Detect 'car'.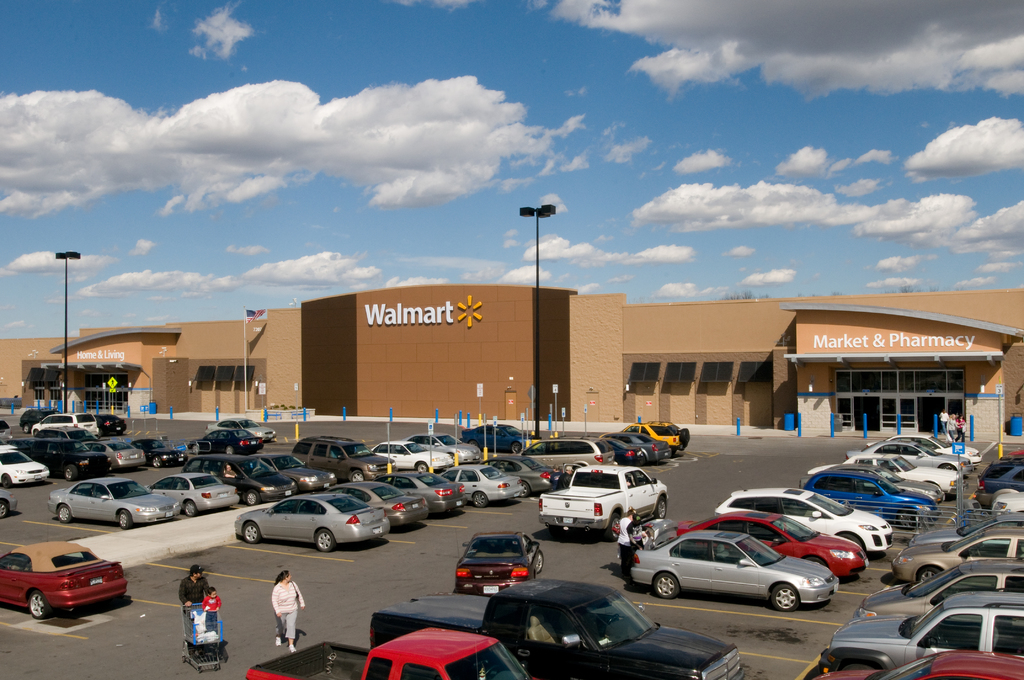
Detected at pyautogui.locateOnScreen(628, 526, 851, 622).
